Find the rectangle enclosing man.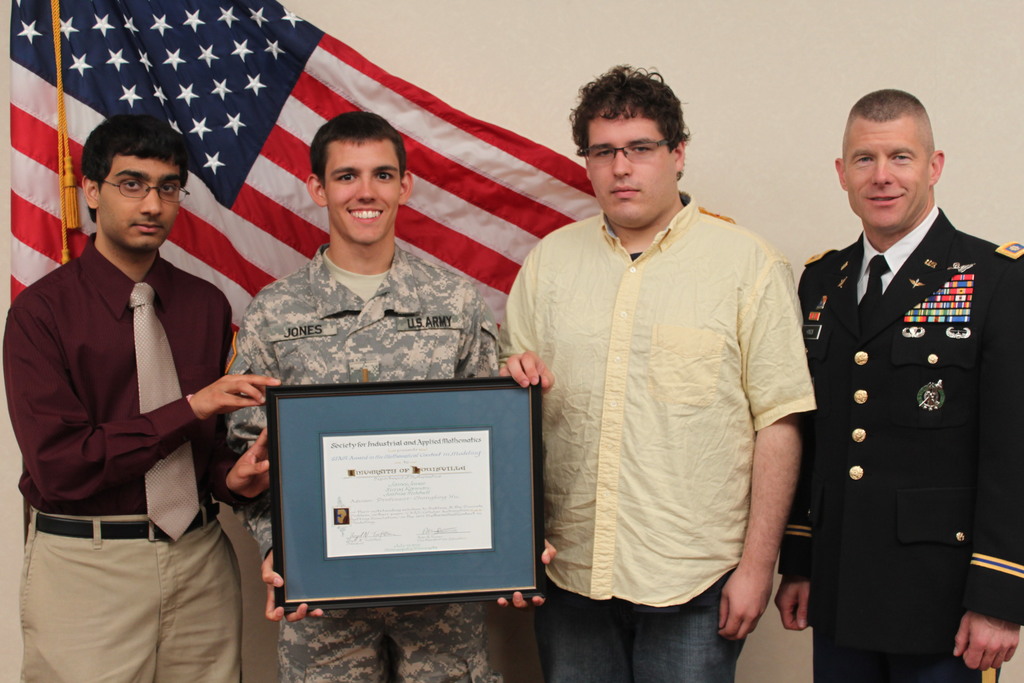
<region>216, 104, 557, 682</region>.
